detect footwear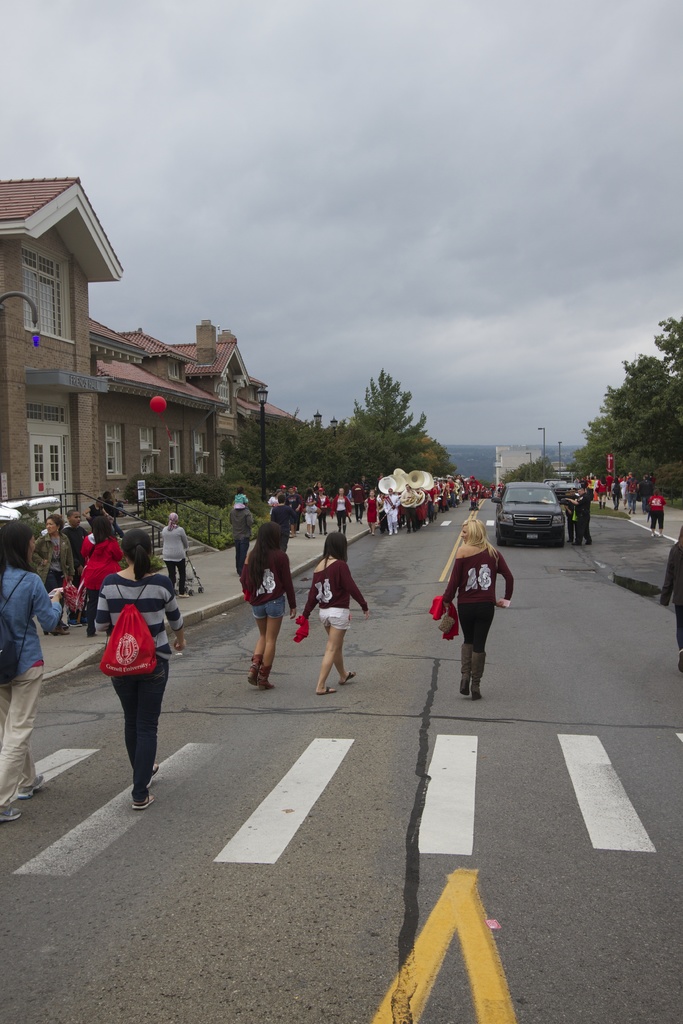
254/669/277/691
